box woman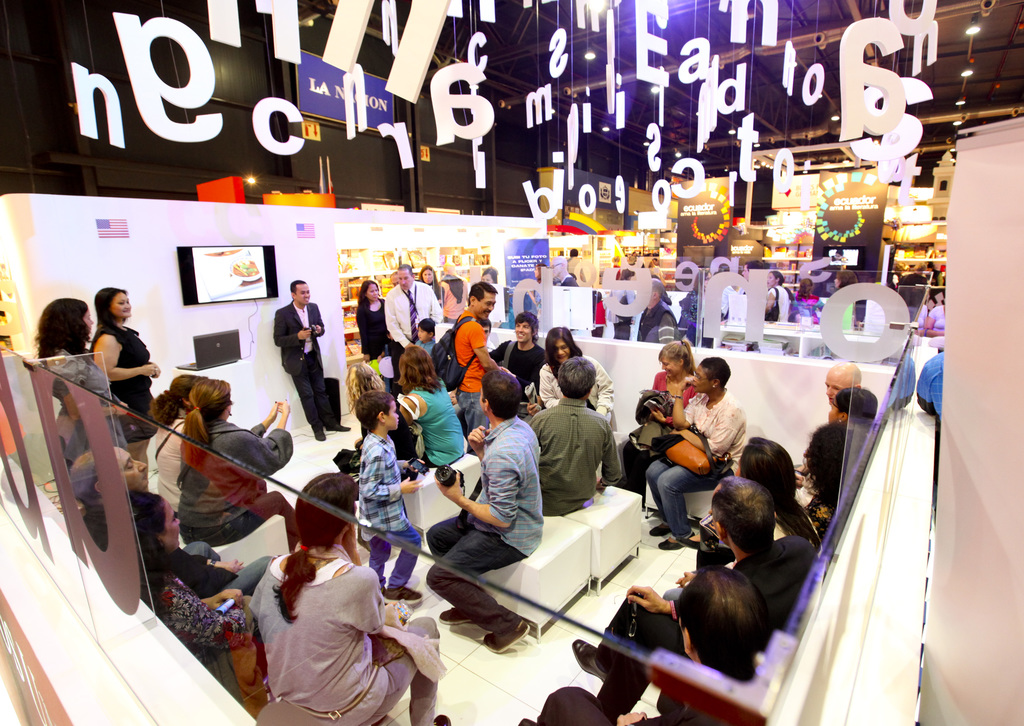
(x1=615, y1=341, x2=704, y2=511)
